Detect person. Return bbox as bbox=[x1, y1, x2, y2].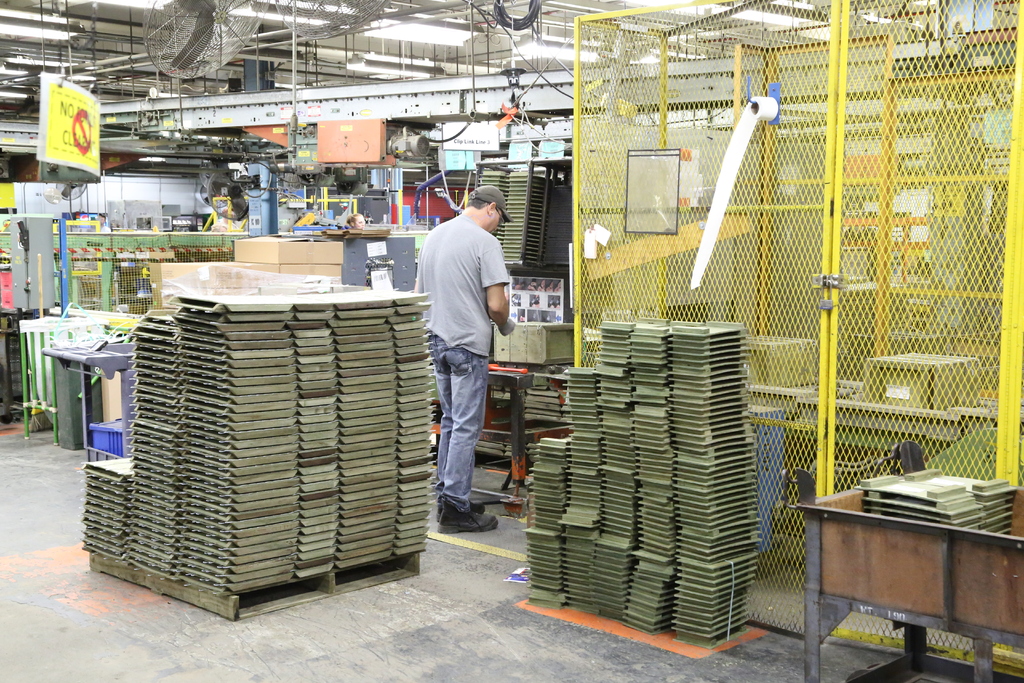
bbox=[412, 167, 513, 537].
